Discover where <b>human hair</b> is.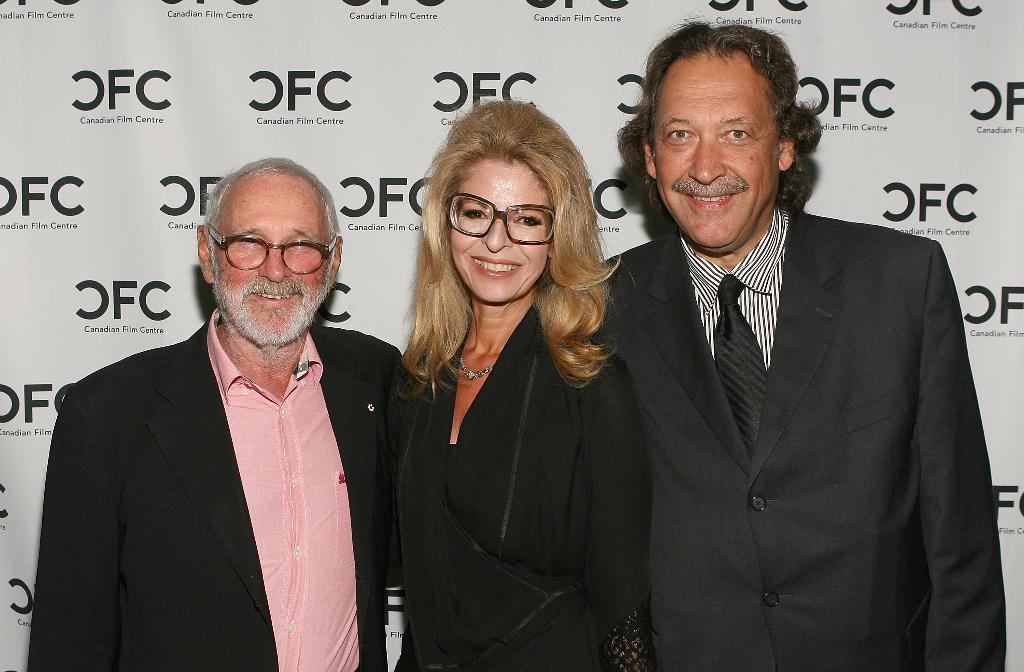
Discovered at (203,156,342,276).
